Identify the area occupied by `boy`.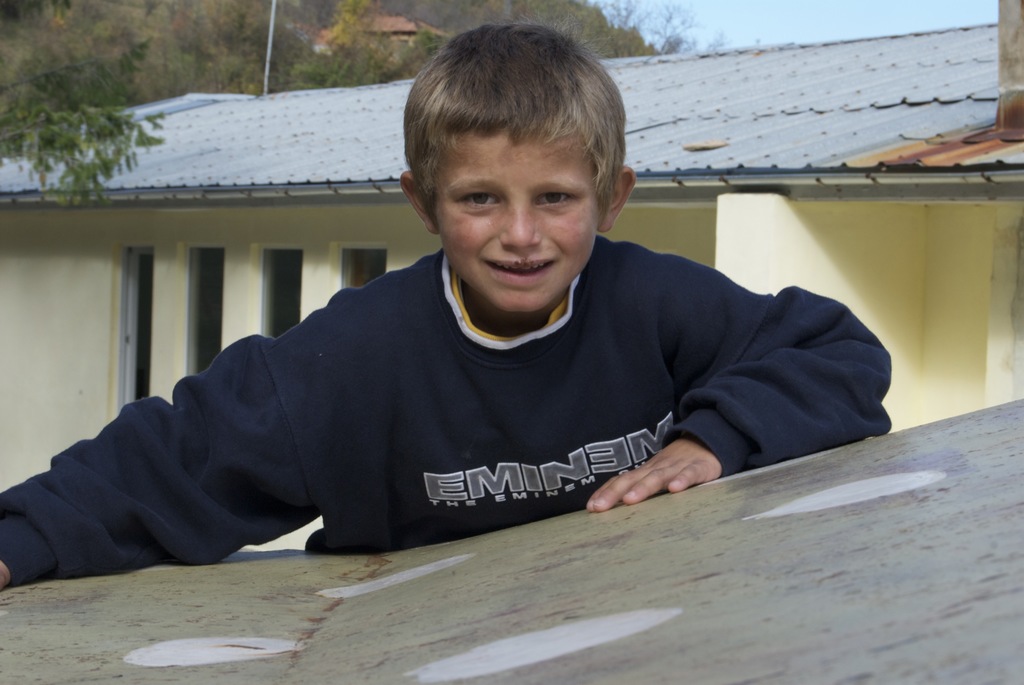
Area: locate(72, 28, 852, 557).
